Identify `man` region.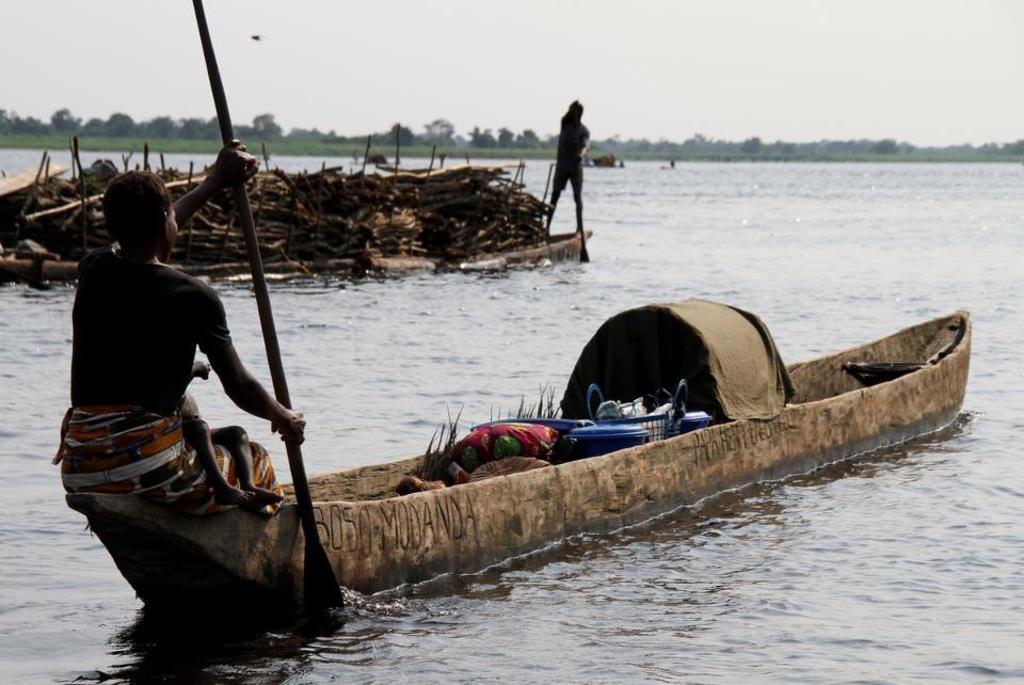
Region: 545:97:590:238.
